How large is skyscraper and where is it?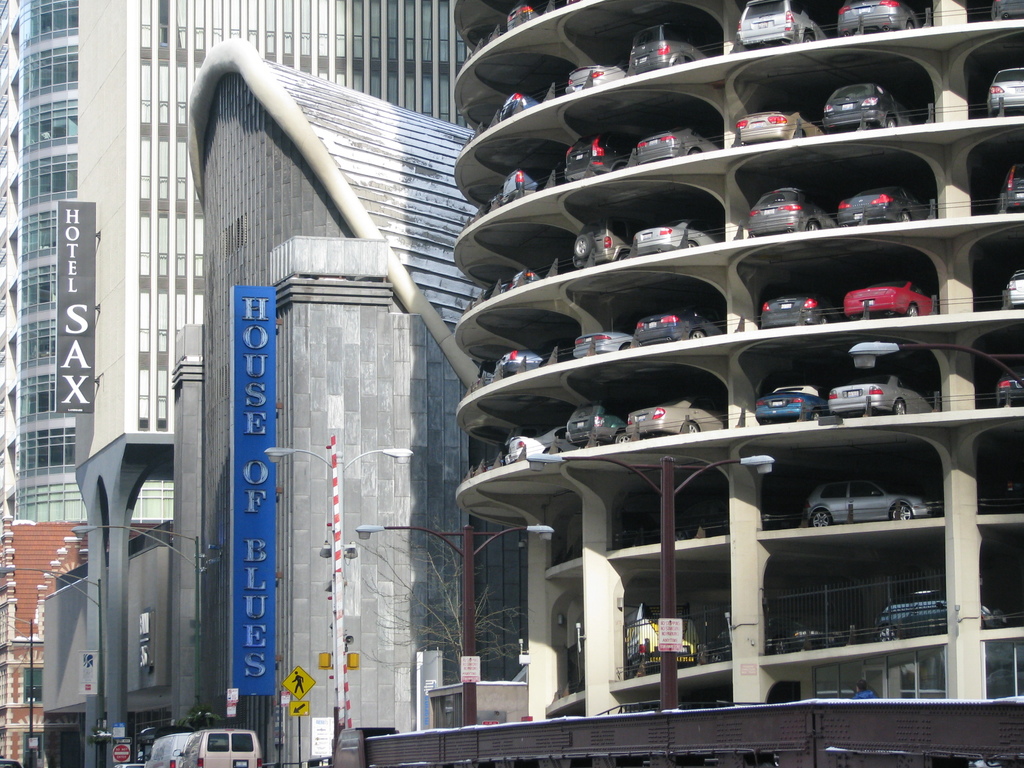
Bounding box: <region>0, 0, 479, 523</region>.
